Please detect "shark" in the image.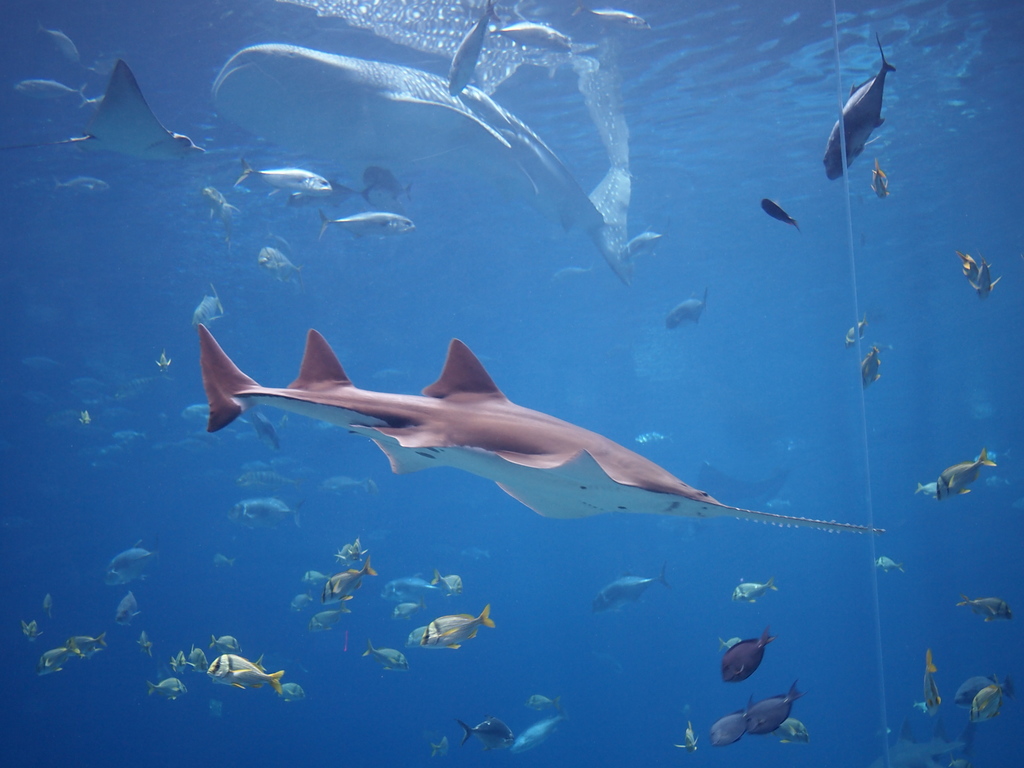
bbox=[196, 322, 877, 538].
